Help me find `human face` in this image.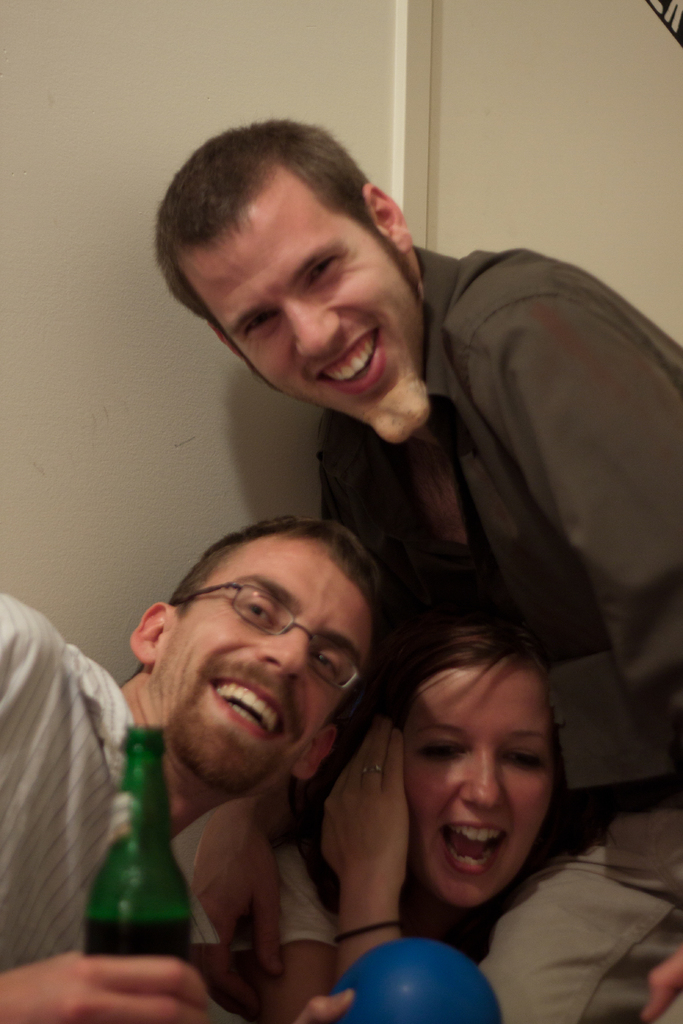
Found it: box=[145, 524, 381, 805].
